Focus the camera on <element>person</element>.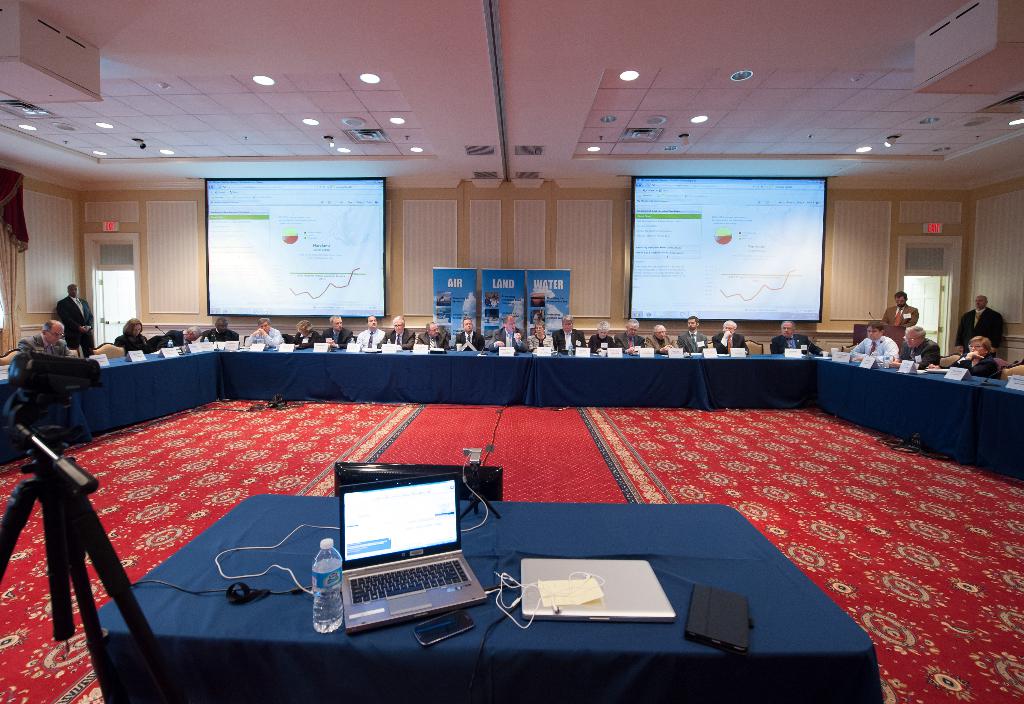
Focus region: left=452, top=318, right=486, bottom=346.
